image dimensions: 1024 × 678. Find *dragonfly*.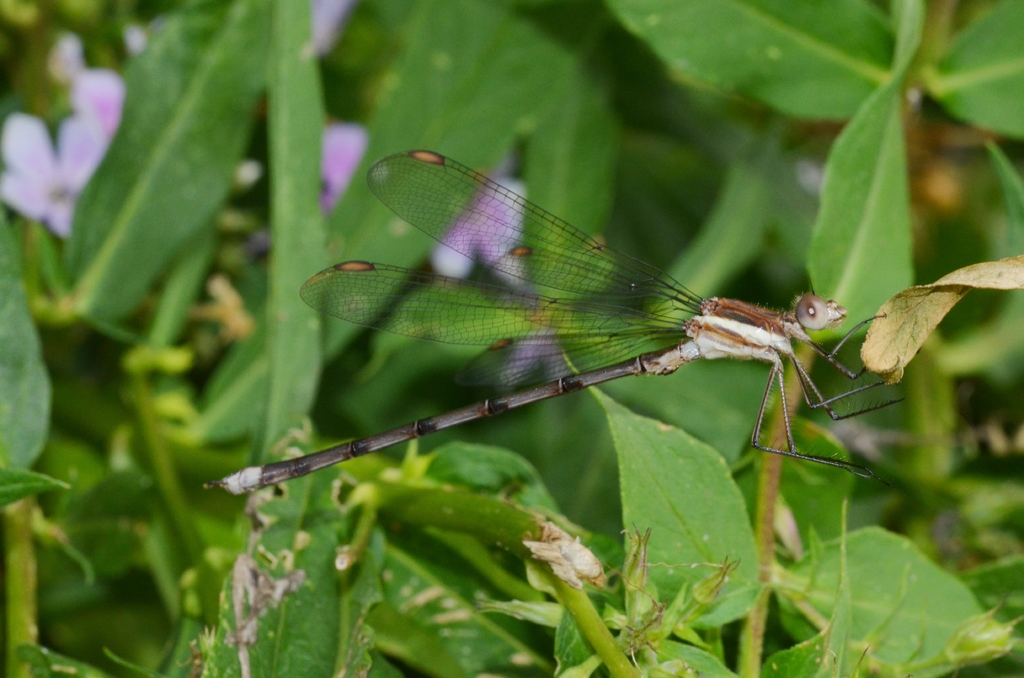
(205, 149, 913, 488).
